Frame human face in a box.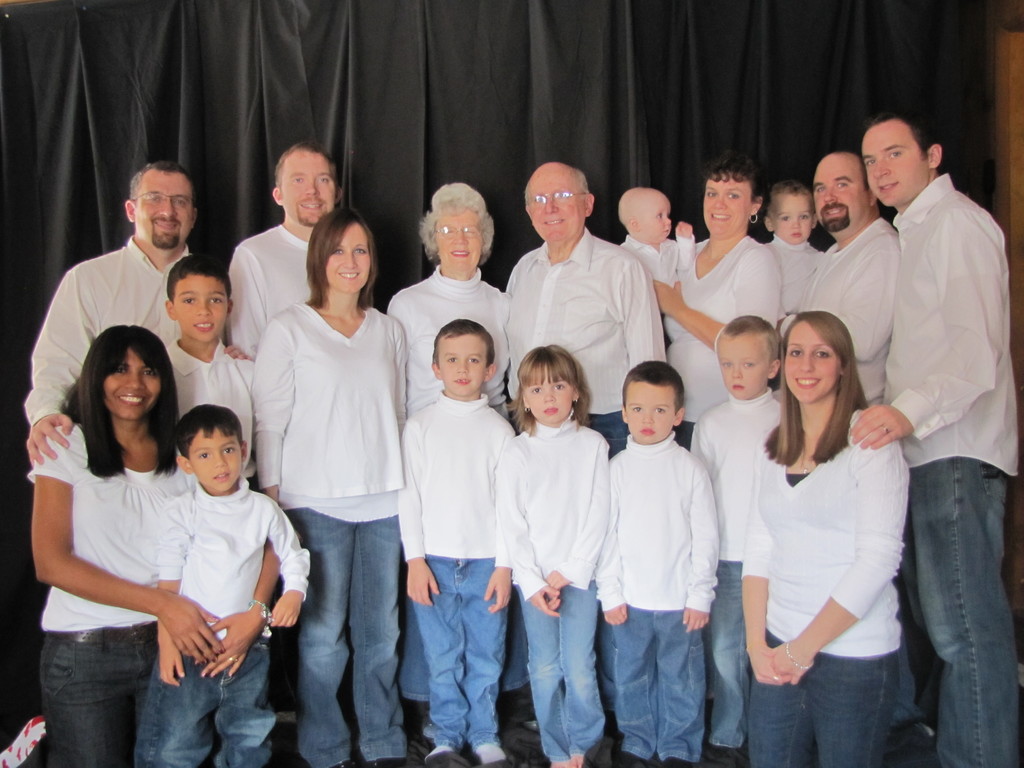
172,274,232,339.
